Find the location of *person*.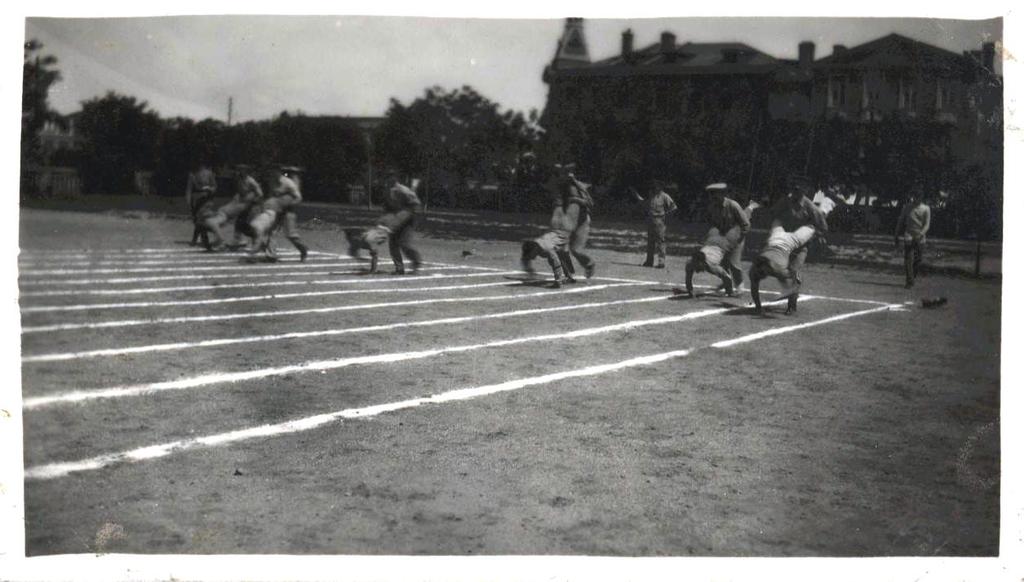
Location: [left=774, top=186, right=817, bottom=311].
